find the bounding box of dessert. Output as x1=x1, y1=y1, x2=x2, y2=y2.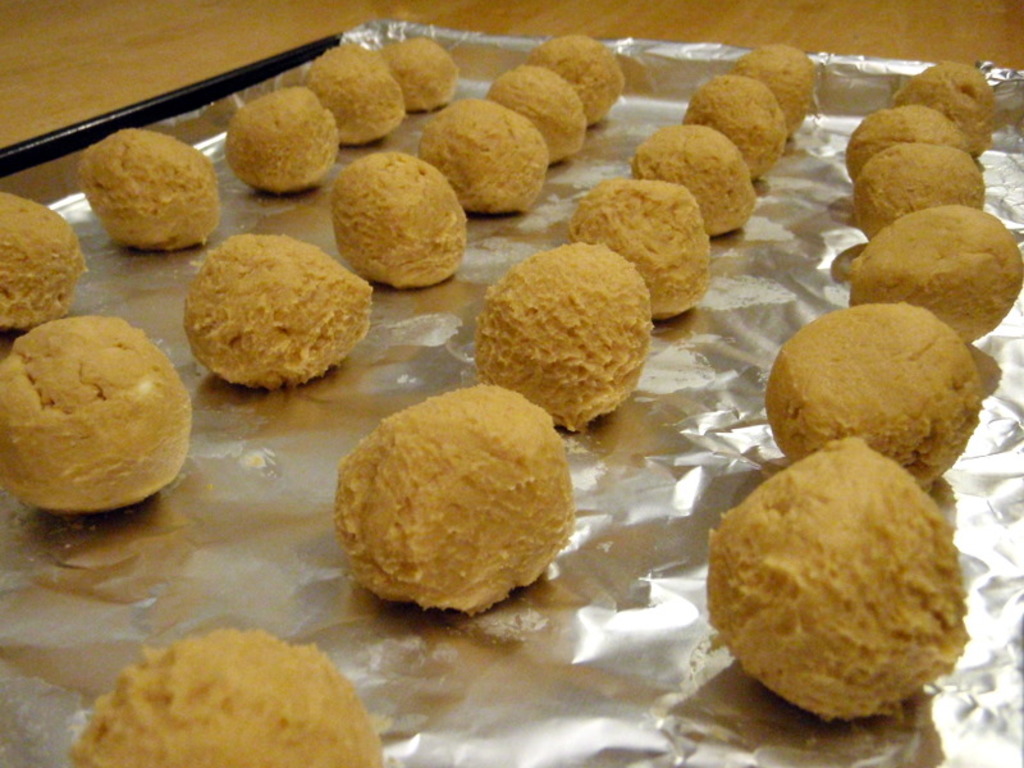
x1=340, y1=380, x2=572, y2=626.
